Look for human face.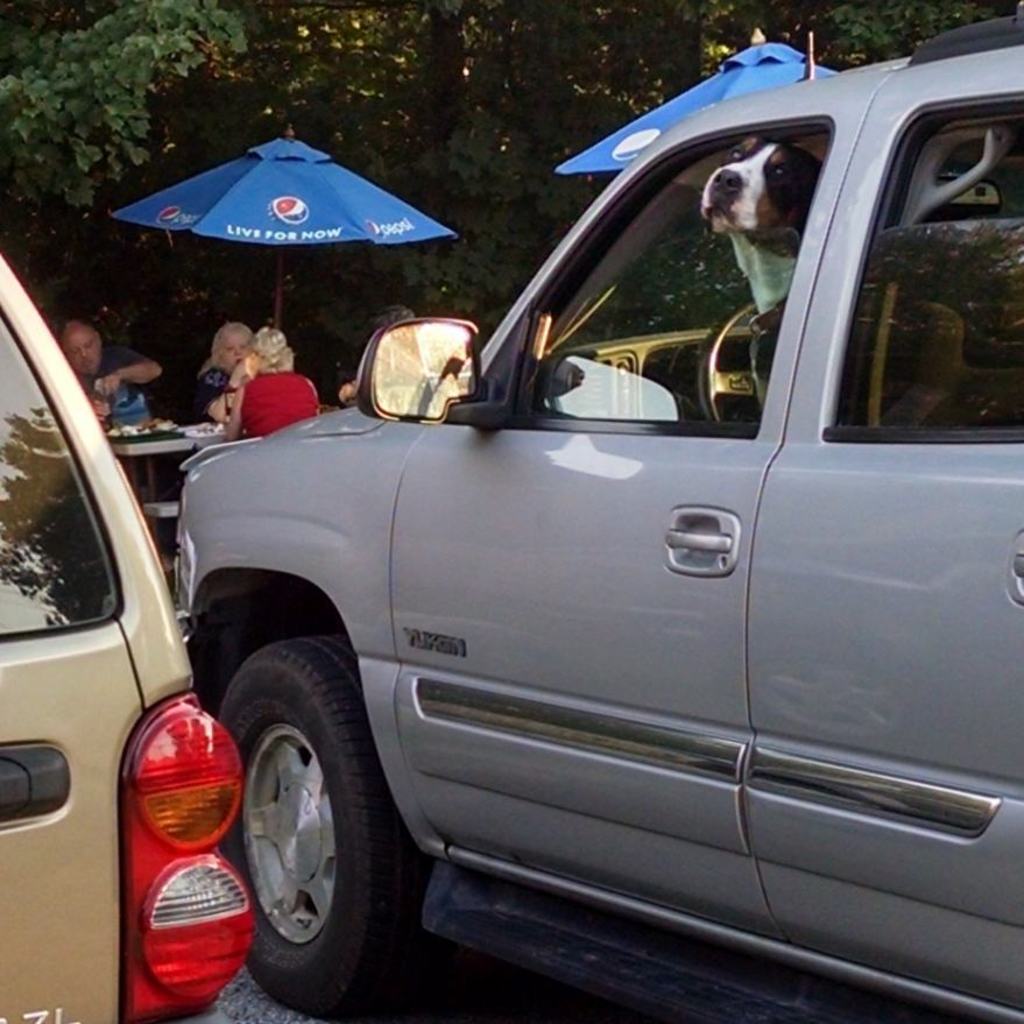
Found: bbox=[64, 329, 100, 375].
